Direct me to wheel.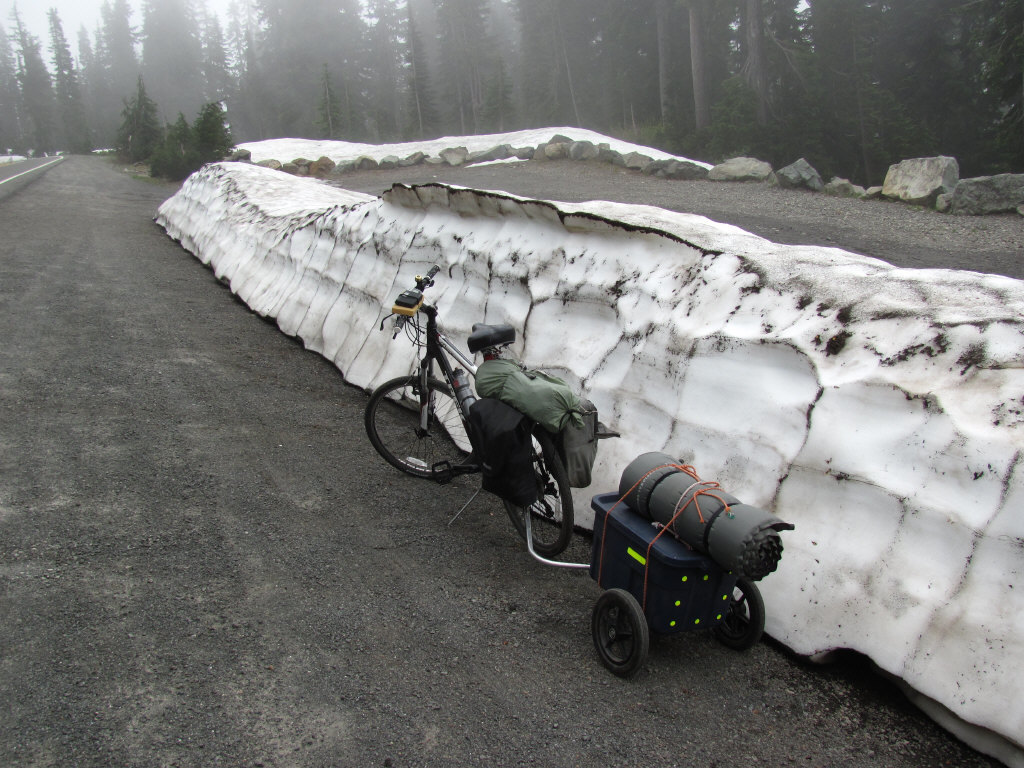
Direction: bbox=(708, 580, 766, 651).
